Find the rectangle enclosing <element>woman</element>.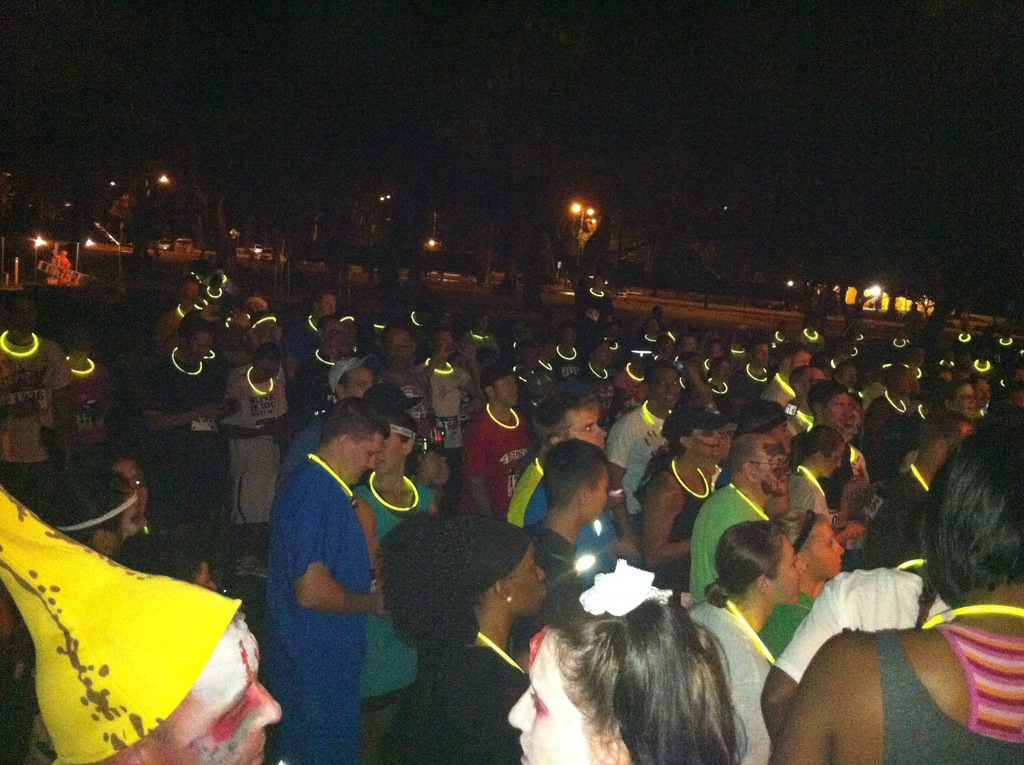
(x1=688, y1=521, x2=801, y2=764).
